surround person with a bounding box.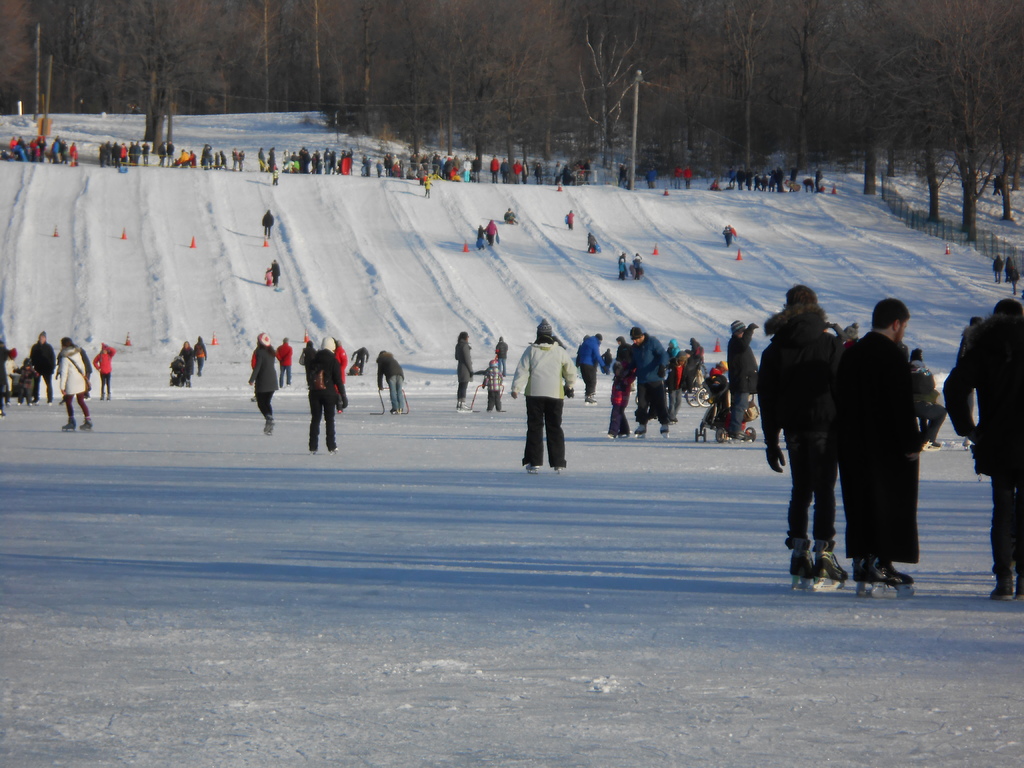
(x1=751, y1=286, x2=860, y2=600).
